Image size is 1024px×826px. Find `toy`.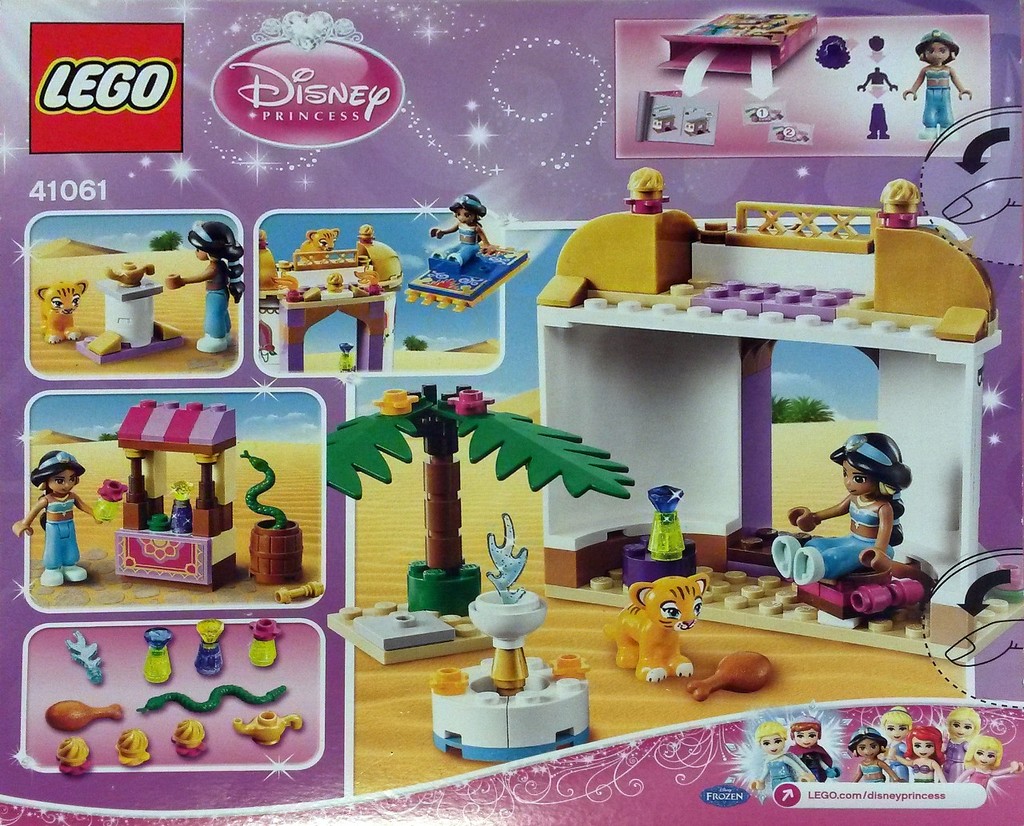
crop(237, 451, 304, 589).
